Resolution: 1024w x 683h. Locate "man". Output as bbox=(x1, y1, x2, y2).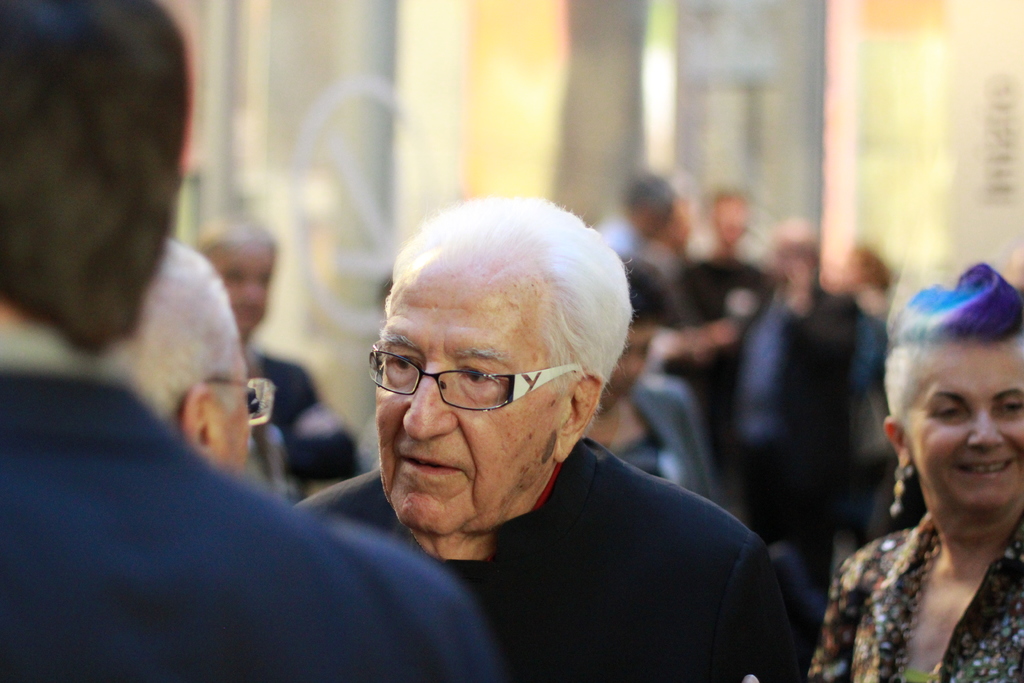
bbox=(726, 222, 850, 646).
